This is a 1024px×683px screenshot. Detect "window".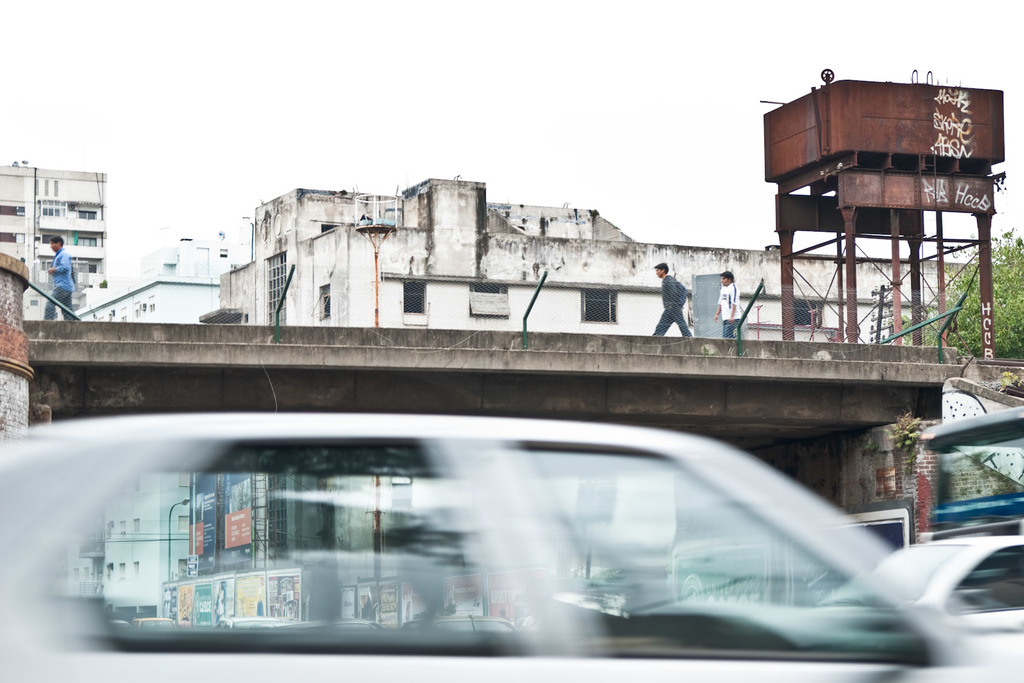
(796, 303, 824, 325).
